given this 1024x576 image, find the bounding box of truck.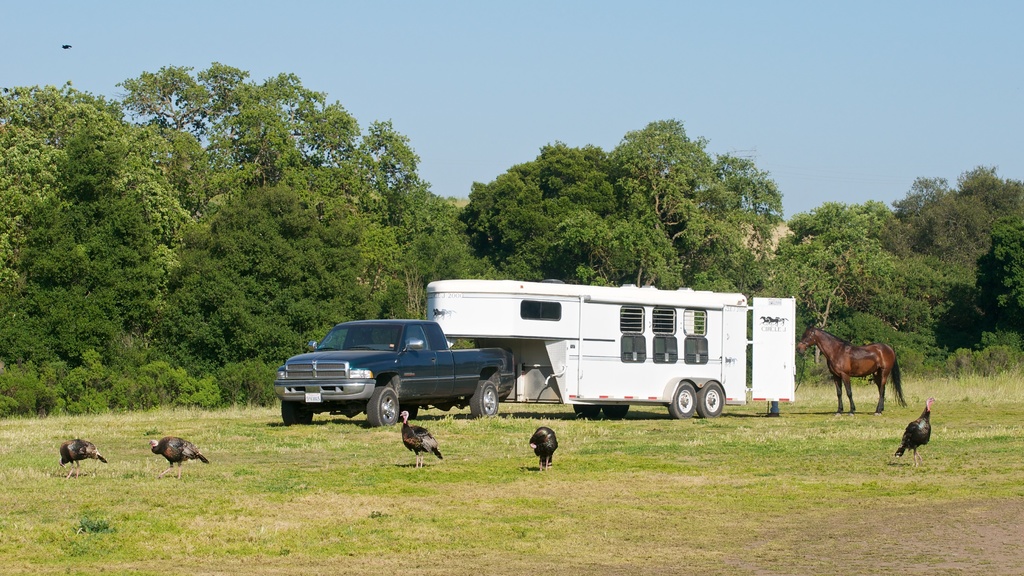
rect(281, 317, 516, 429).
